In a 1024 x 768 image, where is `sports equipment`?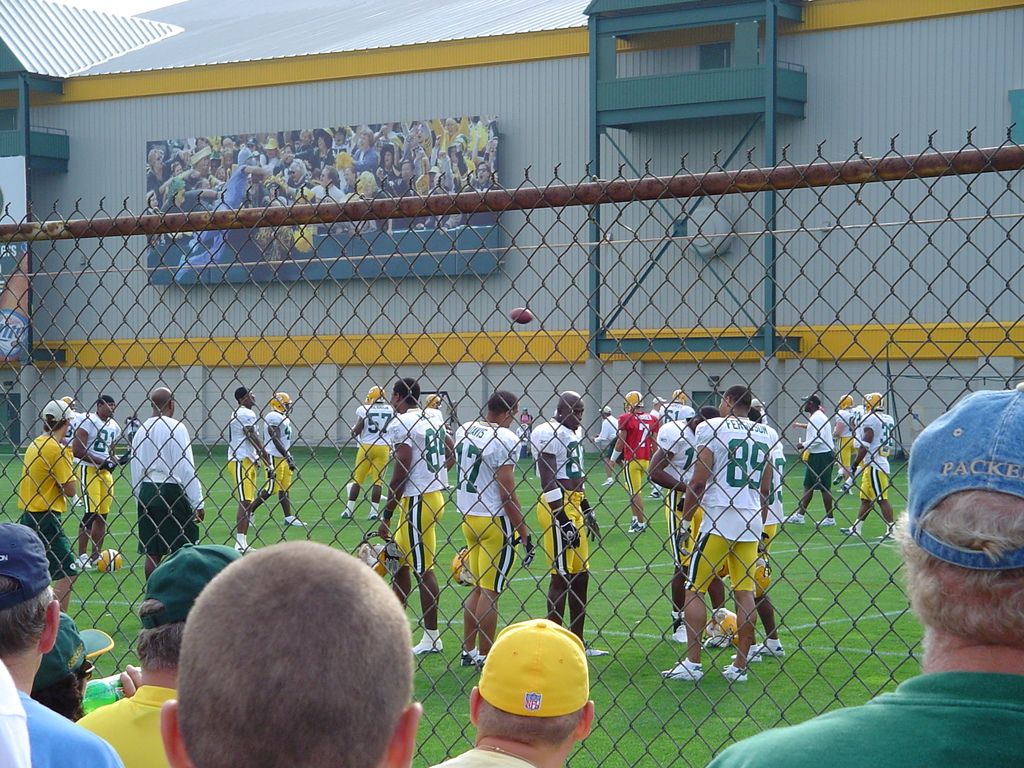
[left=719, top=664, right=747, bottom=687].
